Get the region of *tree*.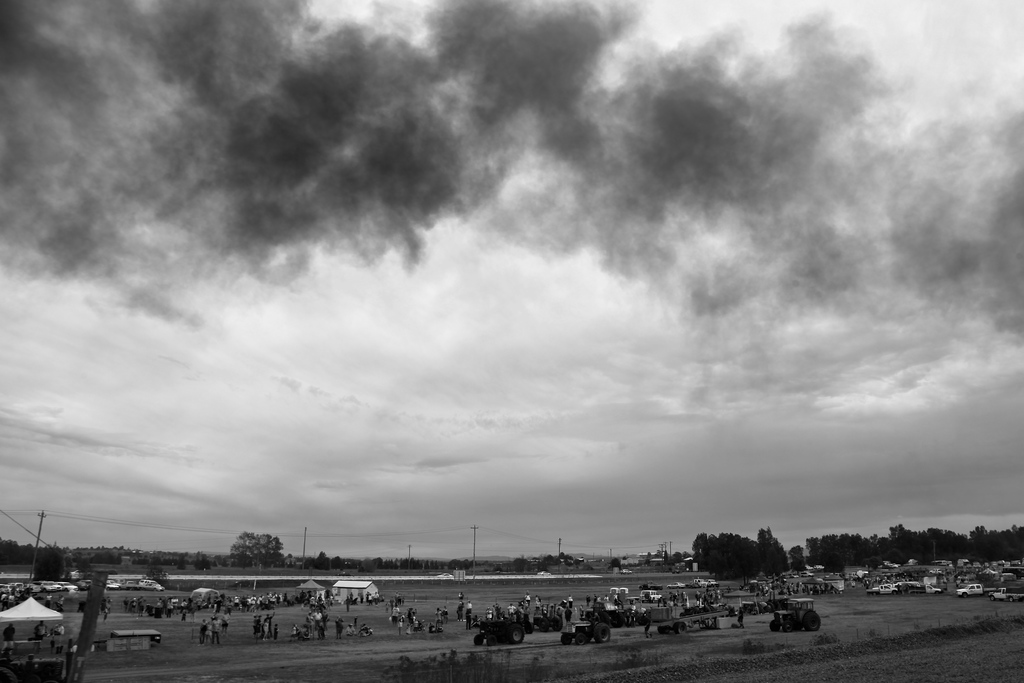
bbox=(191, 557, 209, 570).
